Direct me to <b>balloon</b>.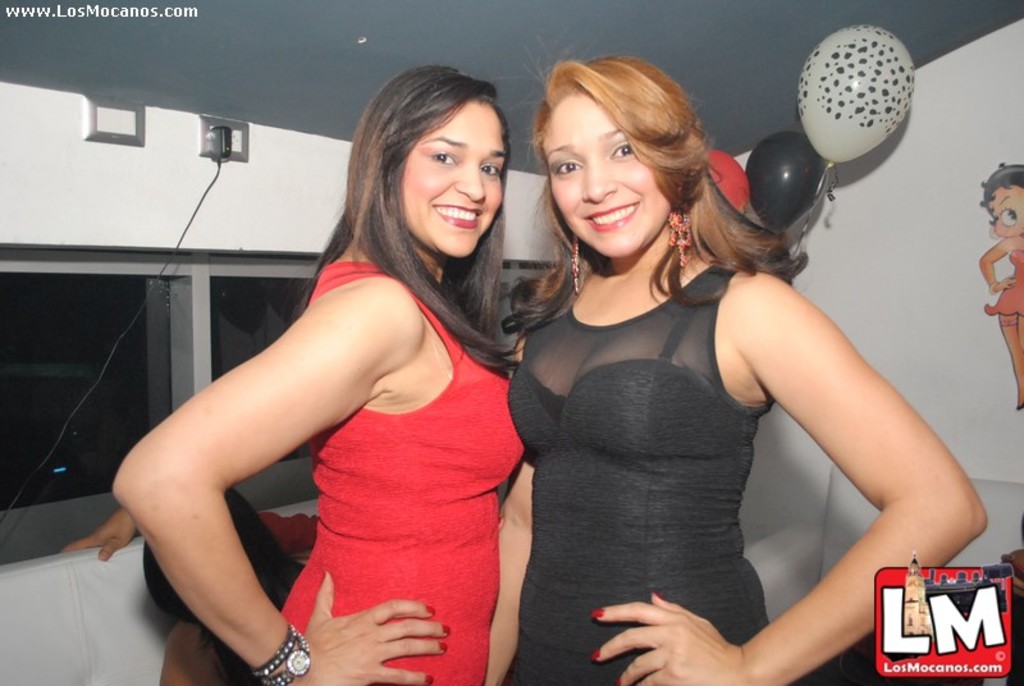
Direction: rect(744, 129, 822, 238).
